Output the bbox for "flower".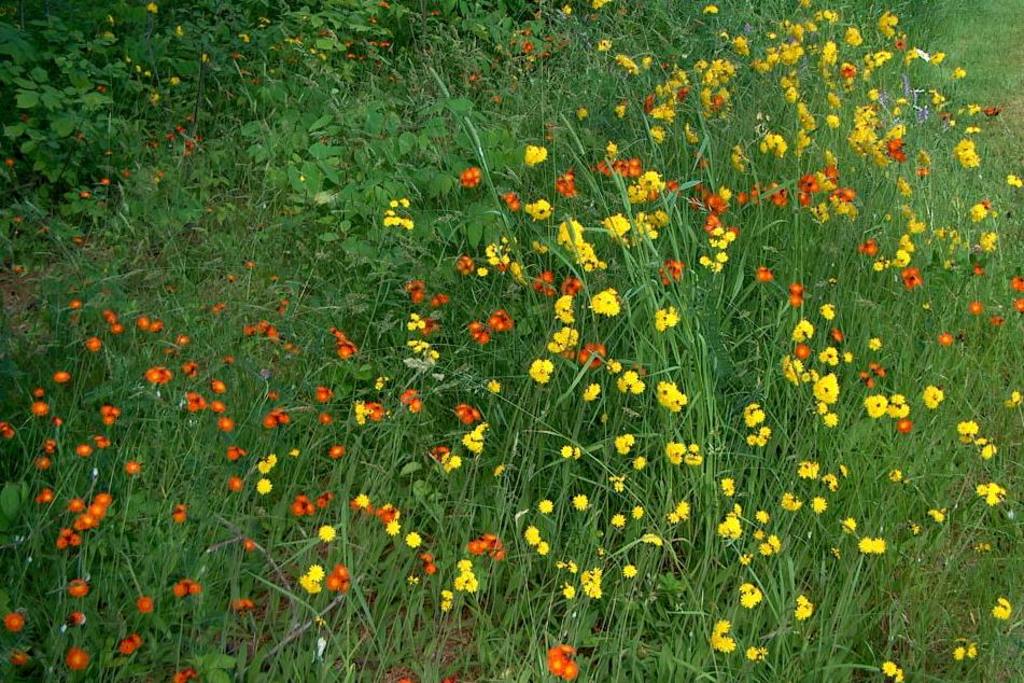
rect(169, 577, 198, 598).
